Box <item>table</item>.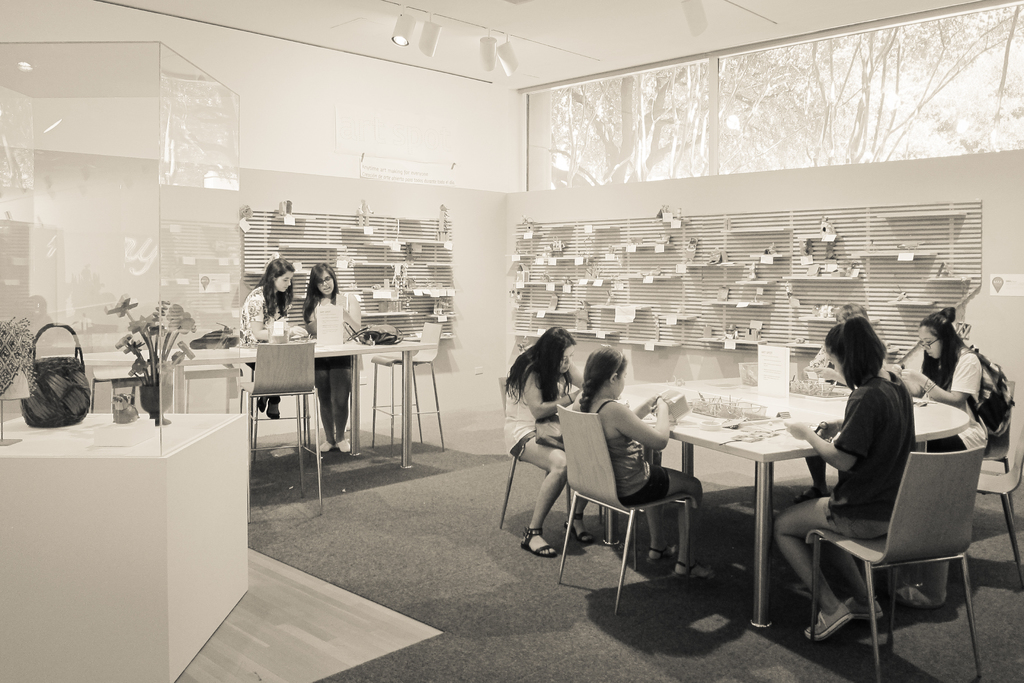
l=48, t=334, r=440, b=467.
